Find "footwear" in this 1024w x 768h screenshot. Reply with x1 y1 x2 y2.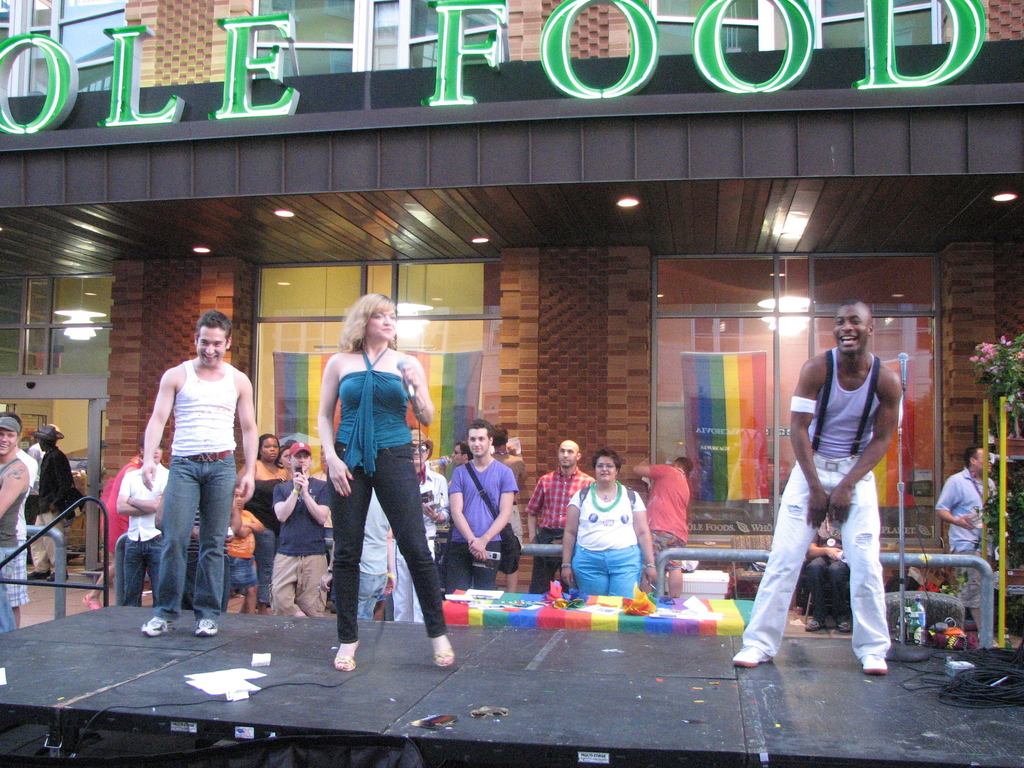
137 612 172 638.
